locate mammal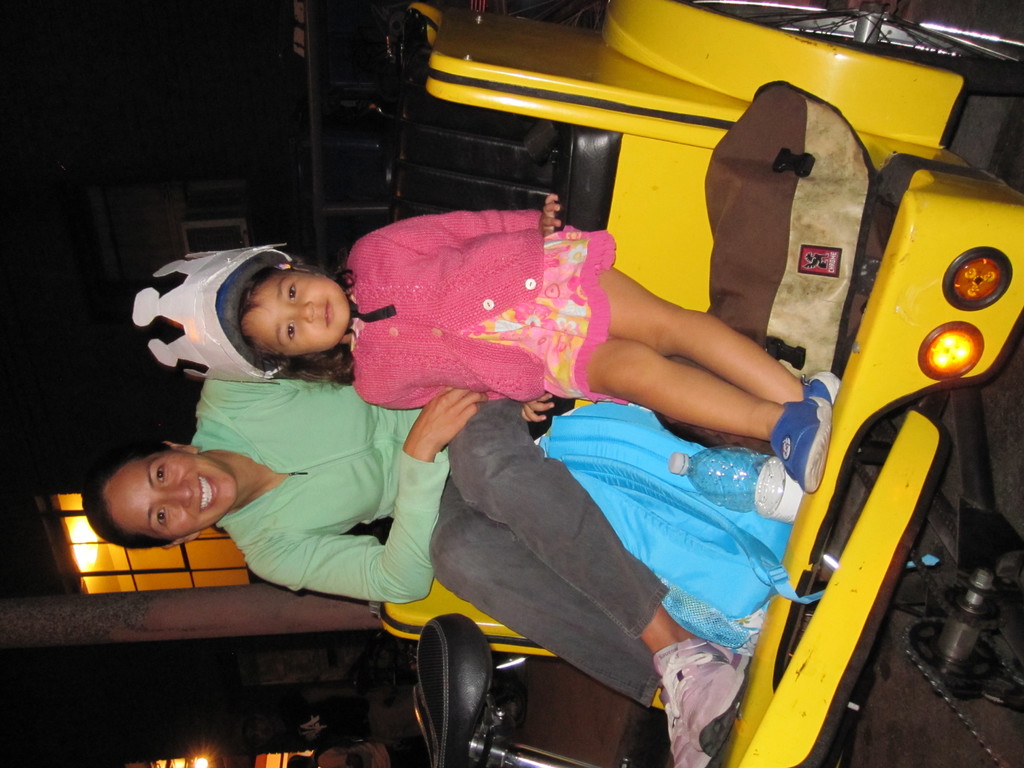
[86,373,741,767]
